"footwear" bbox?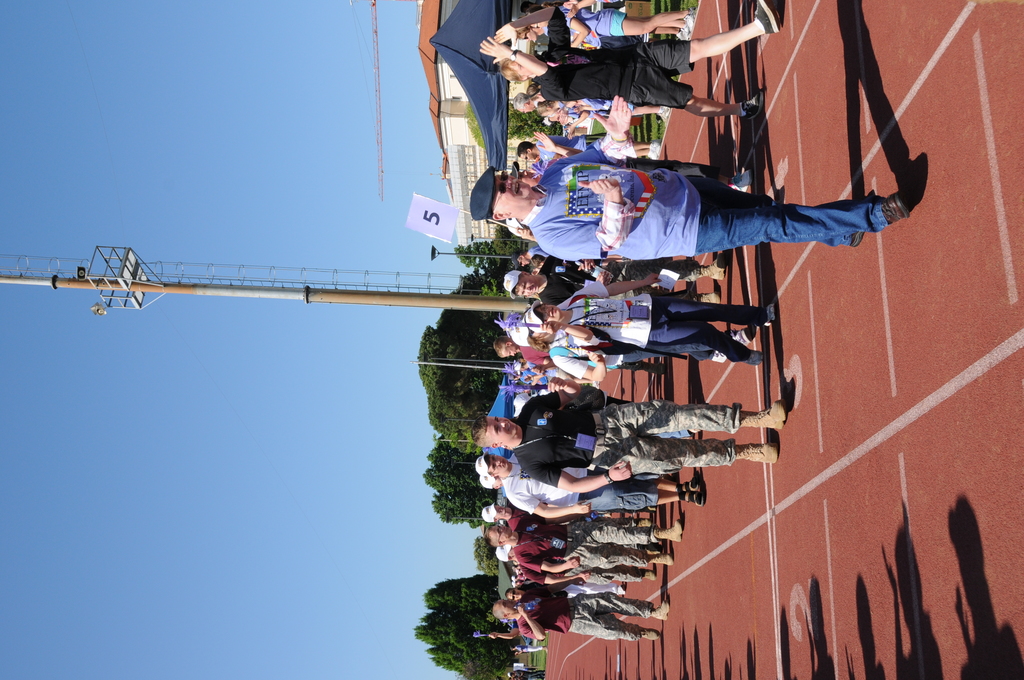
733, 440, 778, 464
